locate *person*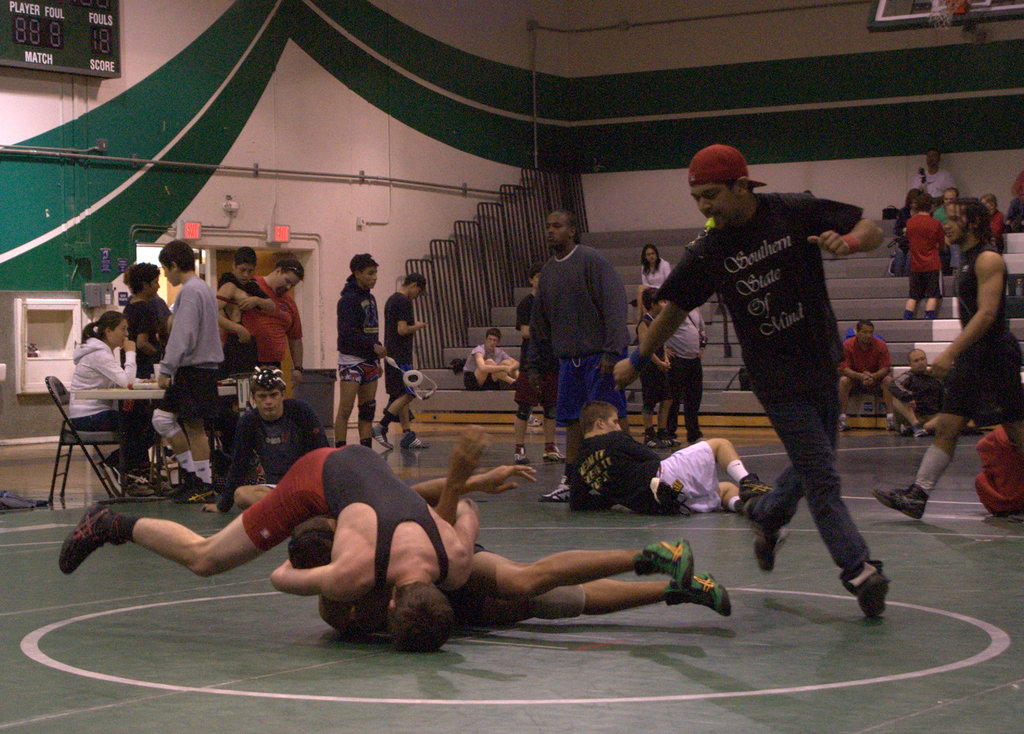
left=656, top=155, right=893, bottom=623
